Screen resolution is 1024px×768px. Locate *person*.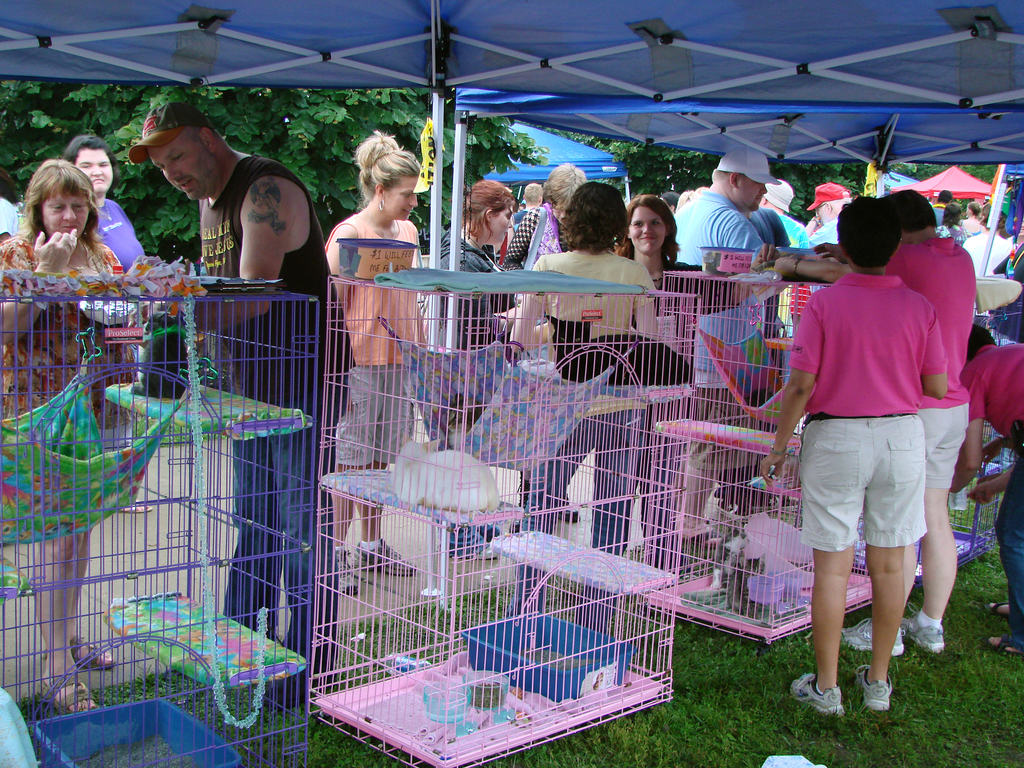
left=675, top=151, right=769, bottom=565.
